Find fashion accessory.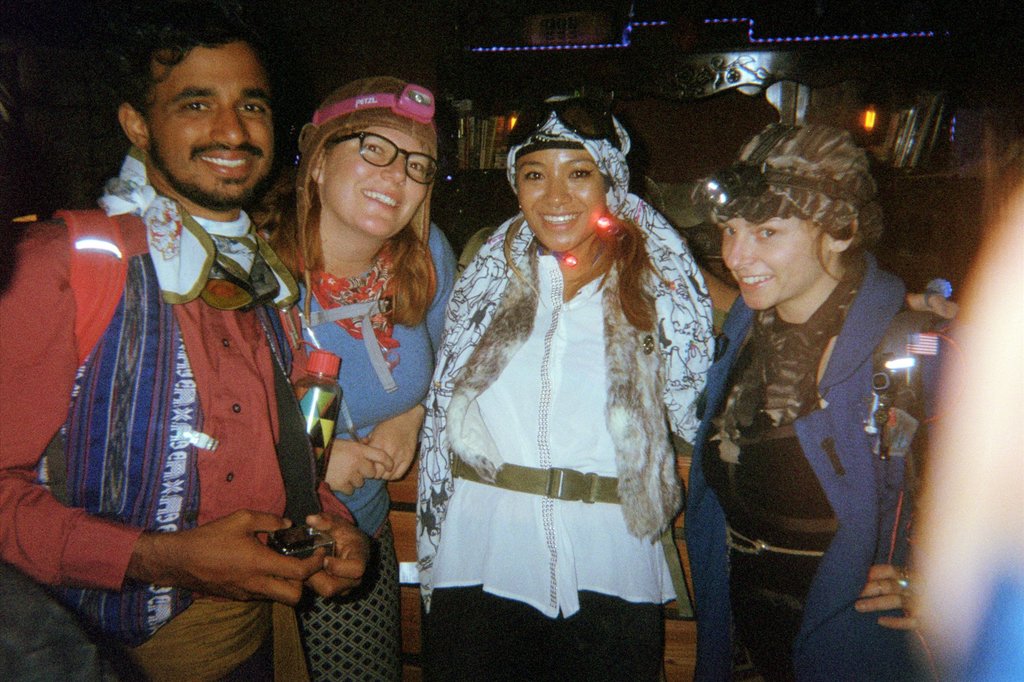
{"x1": 95, "y1": 146, "x2": 300, "y2": 310}.
